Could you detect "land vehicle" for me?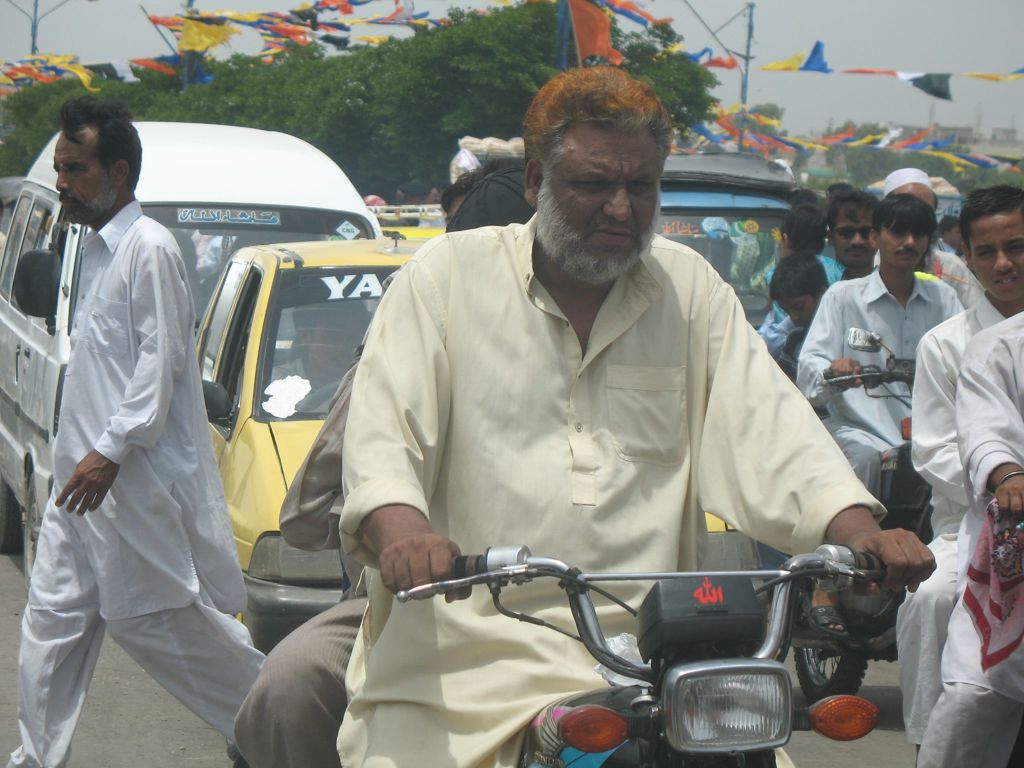
Detection result: box(198, 232, 442, 651).
